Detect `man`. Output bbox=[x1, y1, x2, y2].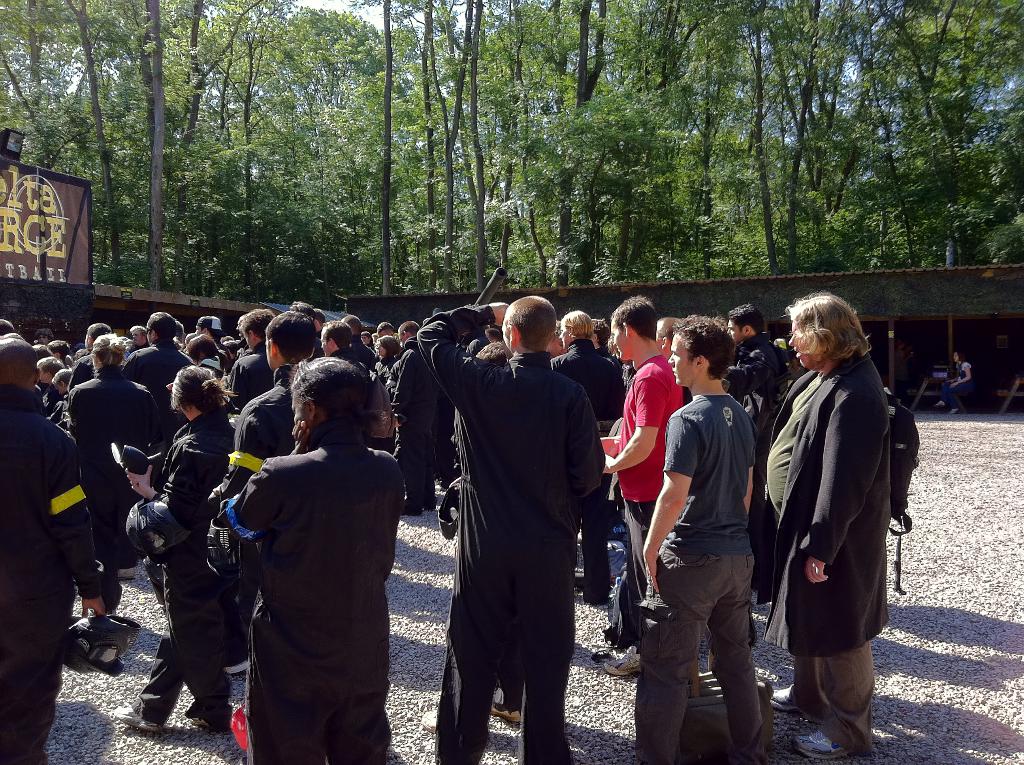
bbox=[189, 314, 228, 351].
